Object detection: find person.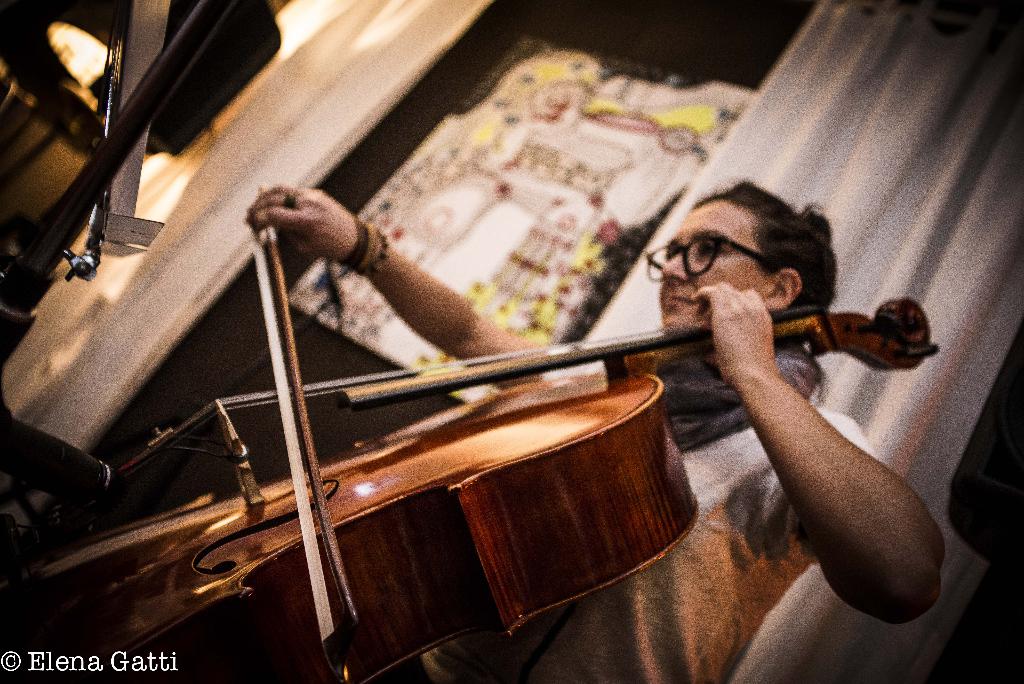
x1=244 y1=167 x2=947 y2=683.
